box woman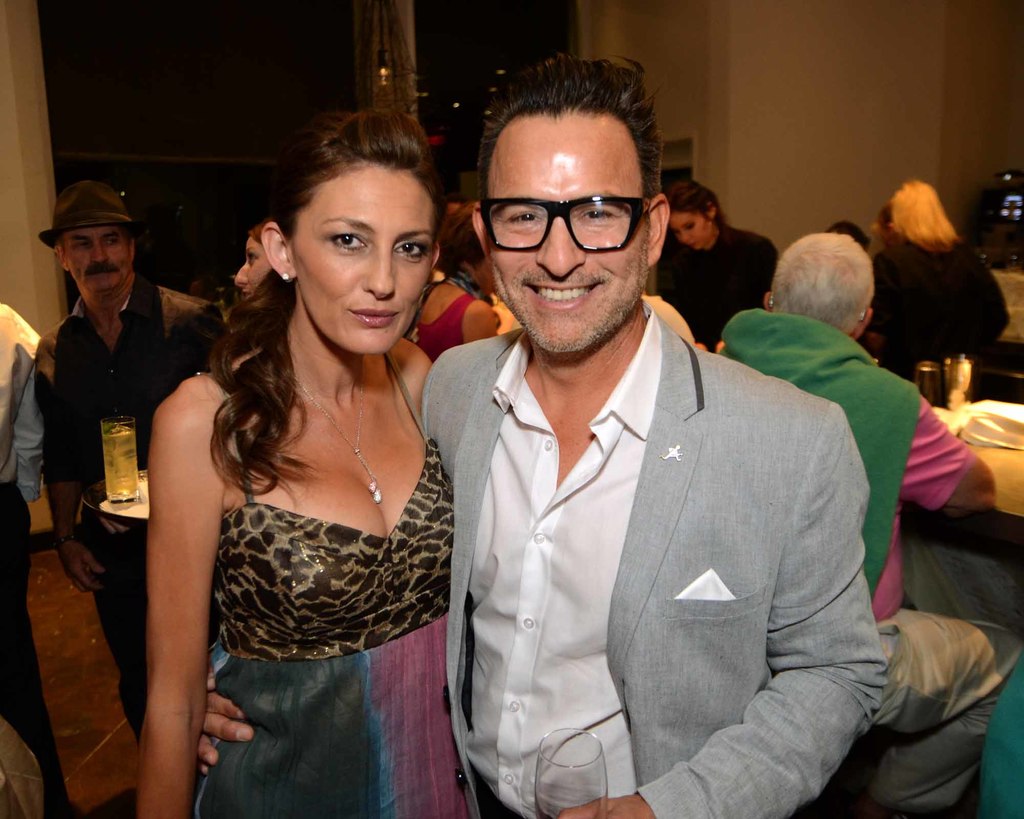
(399, 201, 500, 353)
